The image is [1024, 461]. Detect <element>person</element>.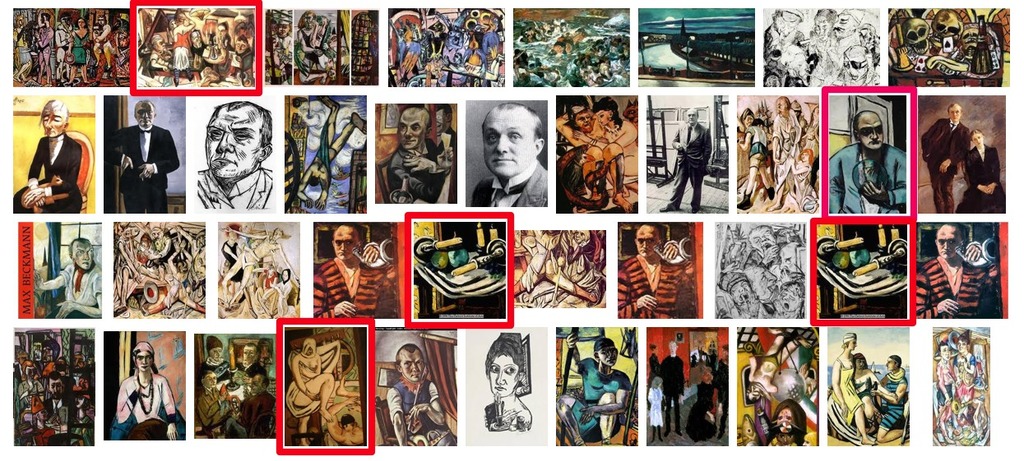
Detection: crop(930, 325, 991, 445).
